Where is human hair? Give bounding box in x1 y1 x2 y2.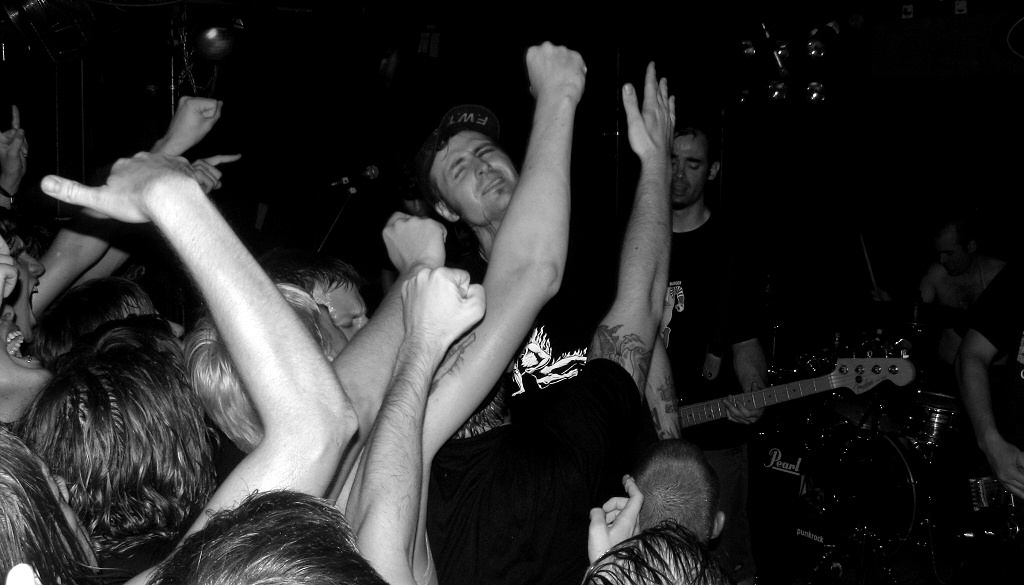
152 488 384 584.
